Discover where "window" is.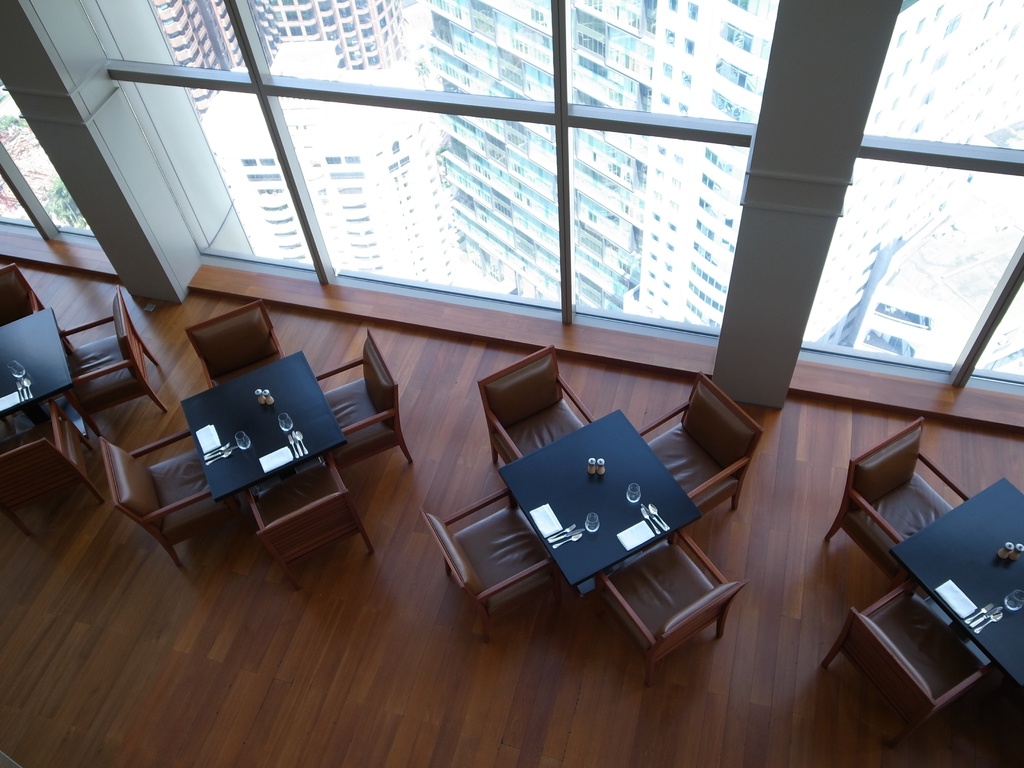
Discovered at bbox(207, 12, 796, 358).
